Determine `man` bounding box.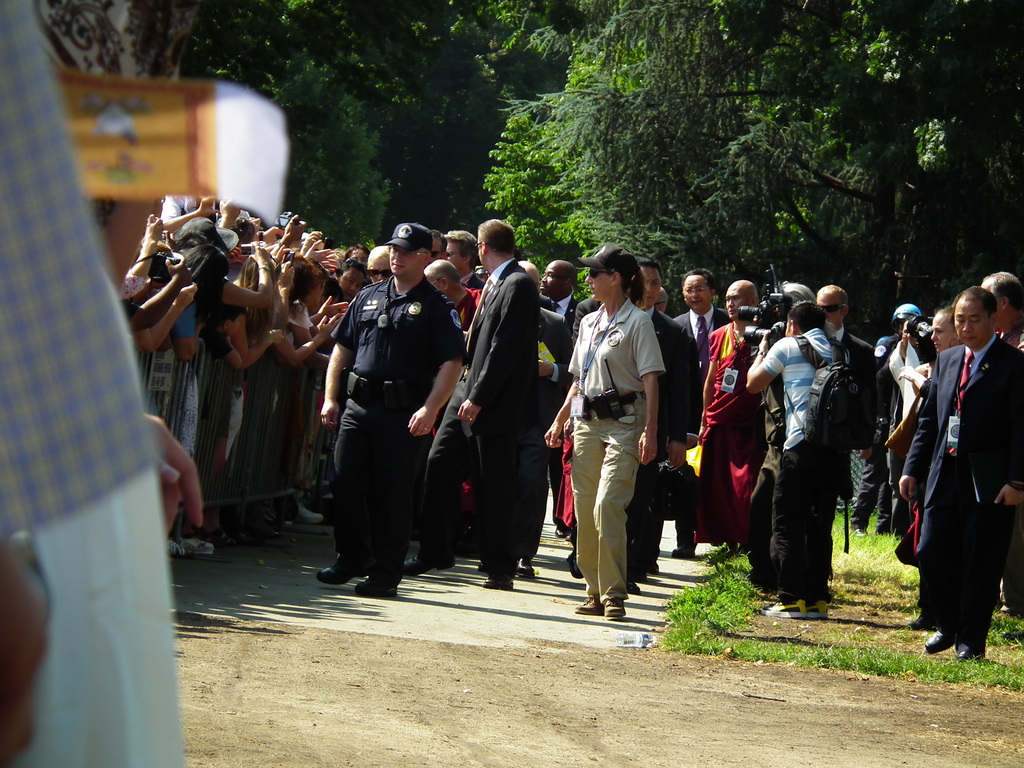
Determined: [614, 250, 700, 591].
